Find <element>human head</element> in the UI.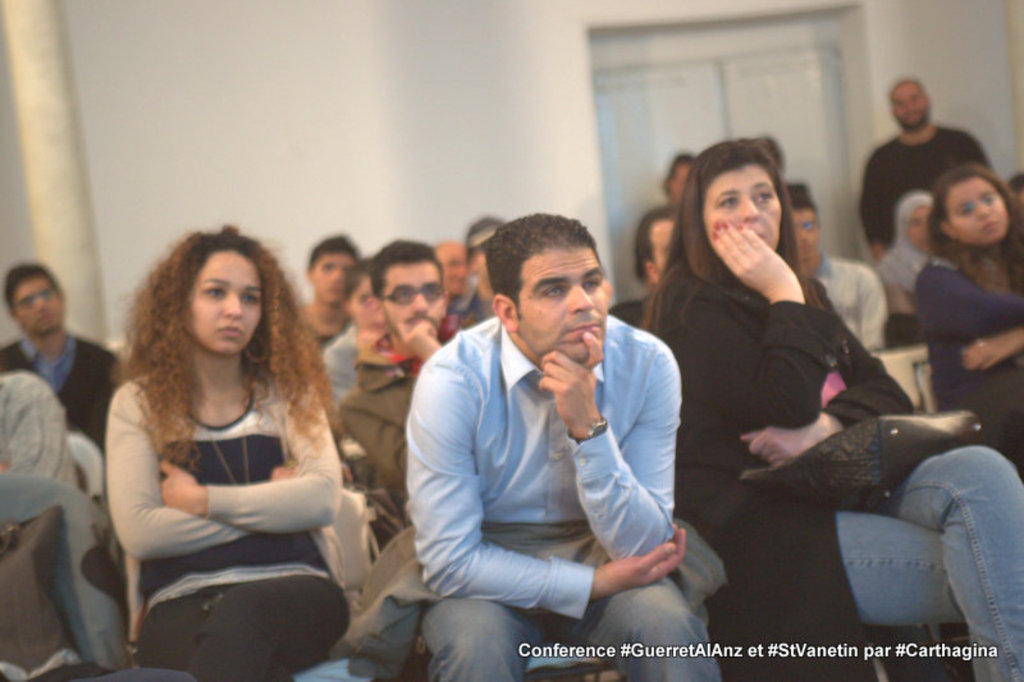
UI element at l=888, t=79, r=933, b=129.
